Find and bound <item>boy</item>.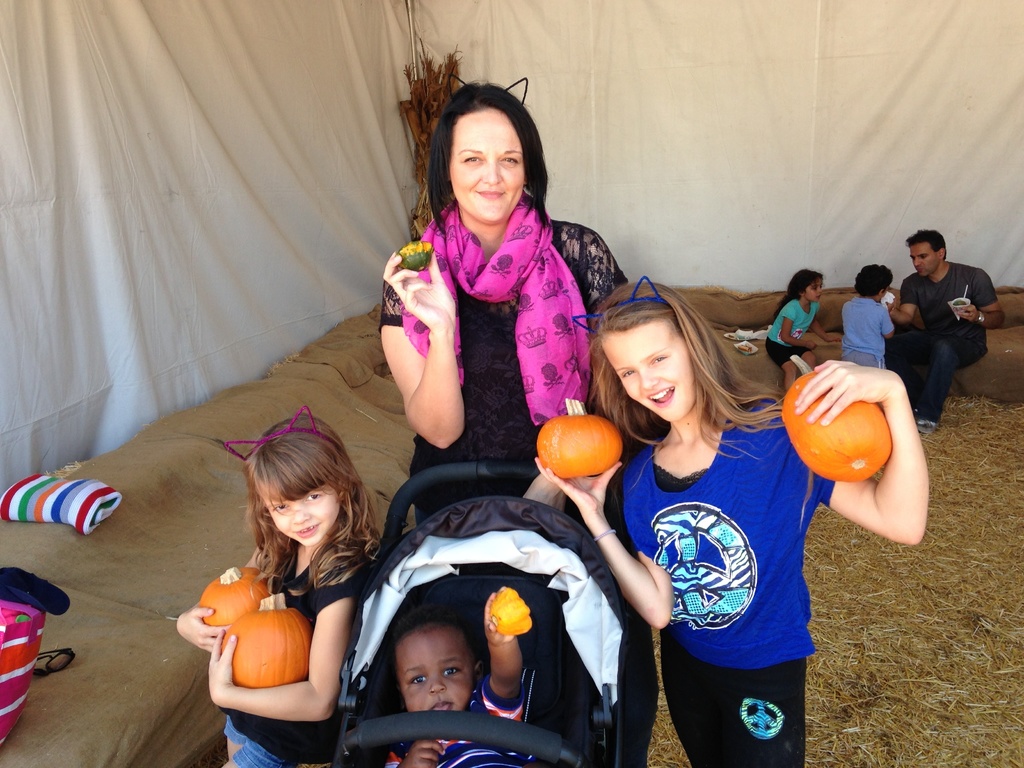
Bound: left=843, top=267, right=892, bottom=371.
